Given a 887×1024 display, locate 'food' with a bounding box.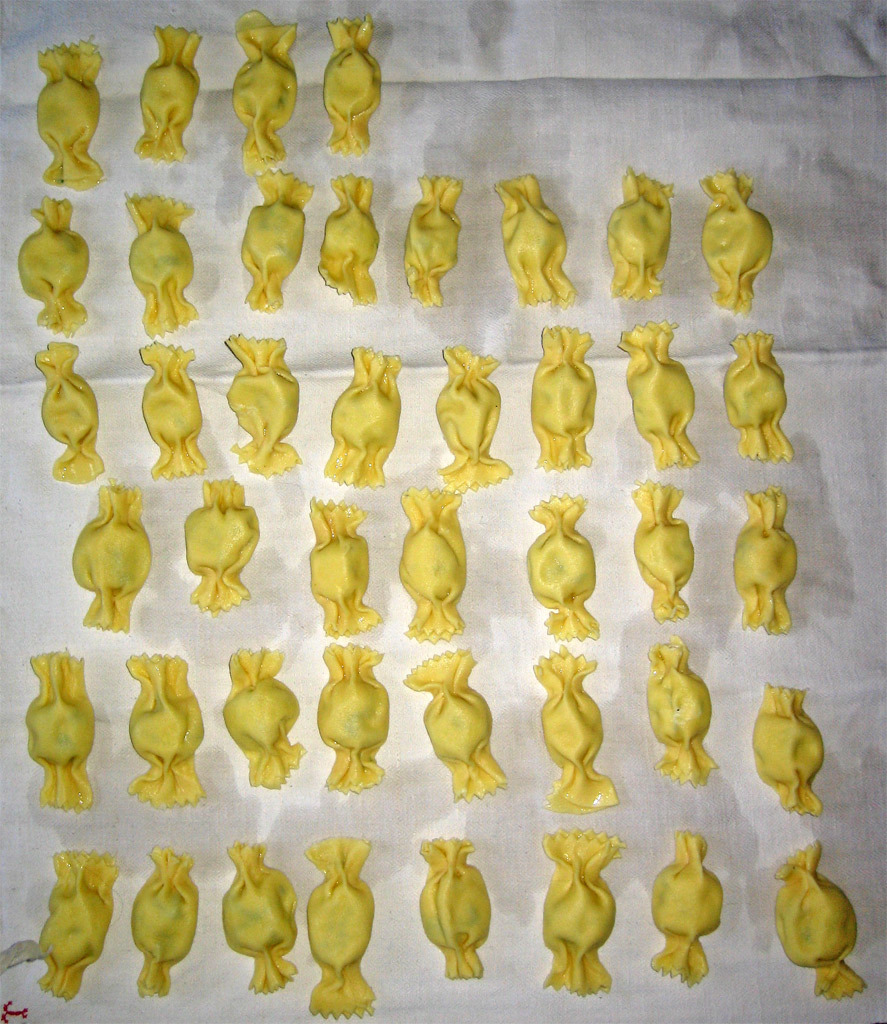
Located: crop(234, 6, 298, 173).
